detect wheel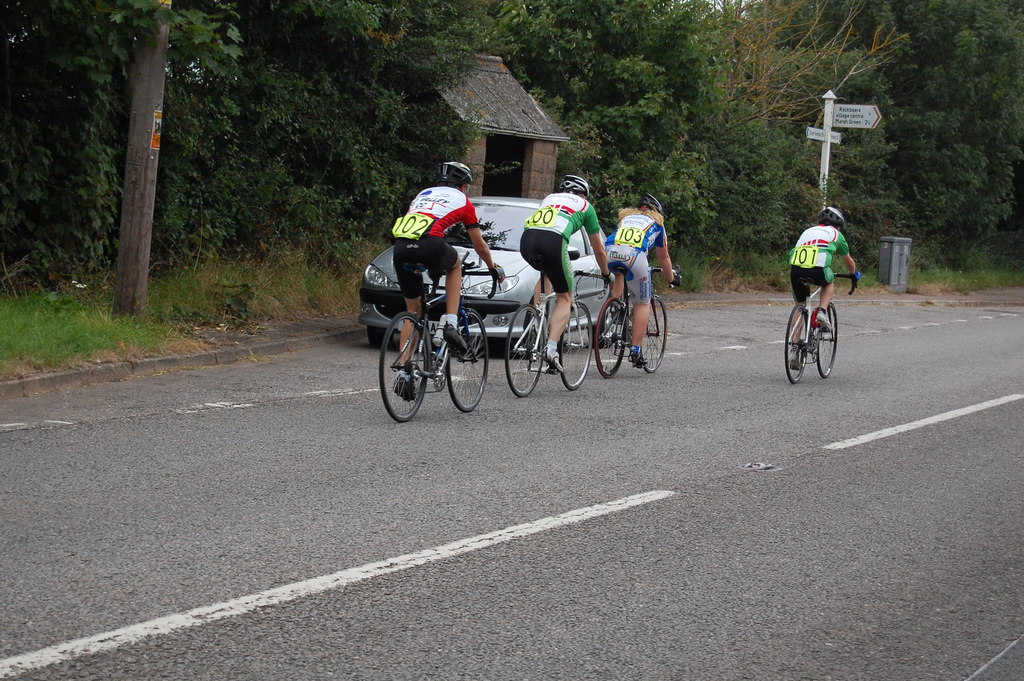
{"x1": 815, "y1": 300, "x2": 840, "y2": 381}
